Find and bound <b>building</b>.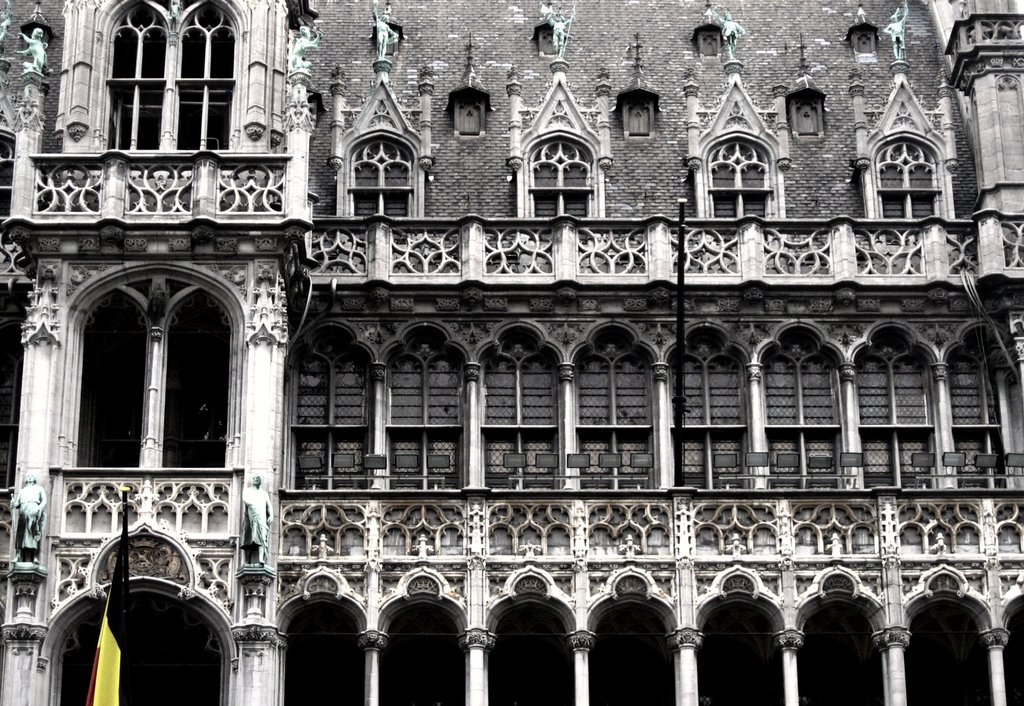
Bound: region(0, 0, 1023, 705).
